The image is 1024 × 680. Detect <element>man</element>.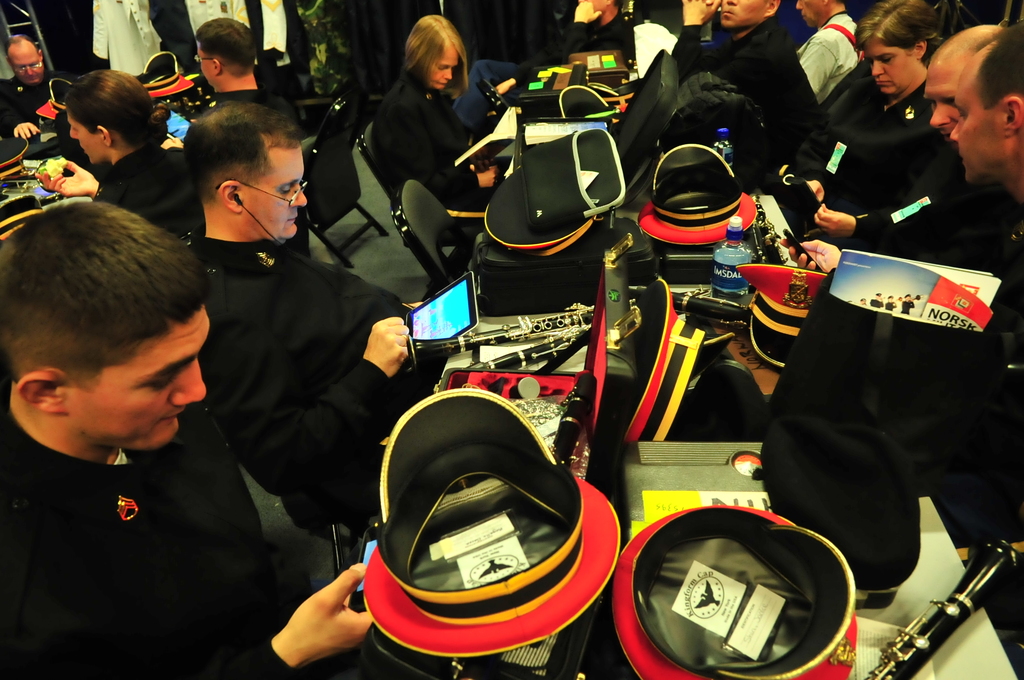
Detection: bbox(0, 198, 381, 679).
